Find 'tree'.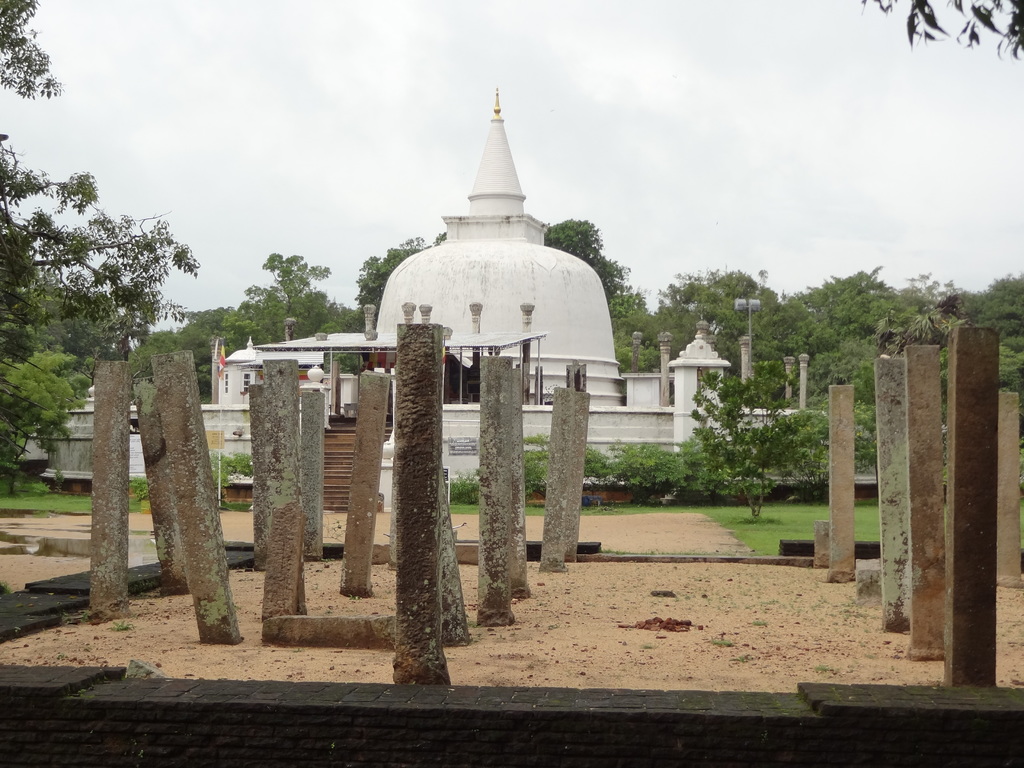
BBox(544, 209, 642, 331).
